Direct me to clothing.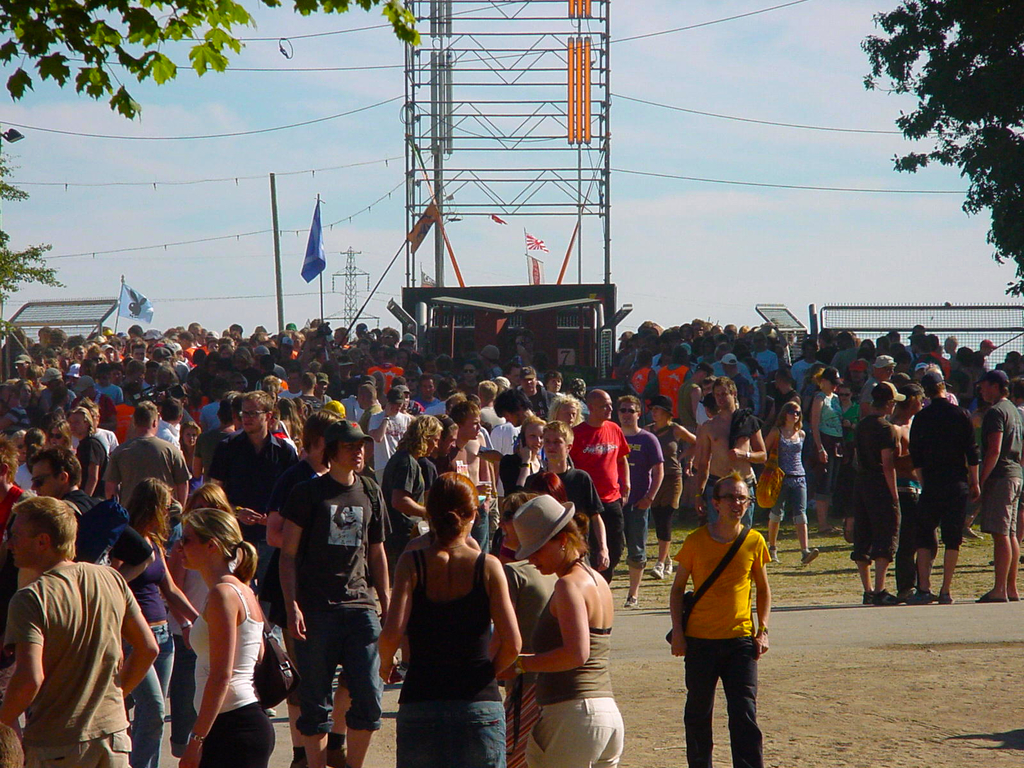
Direction: (left=523, top=579, right=625, bottom=767).
